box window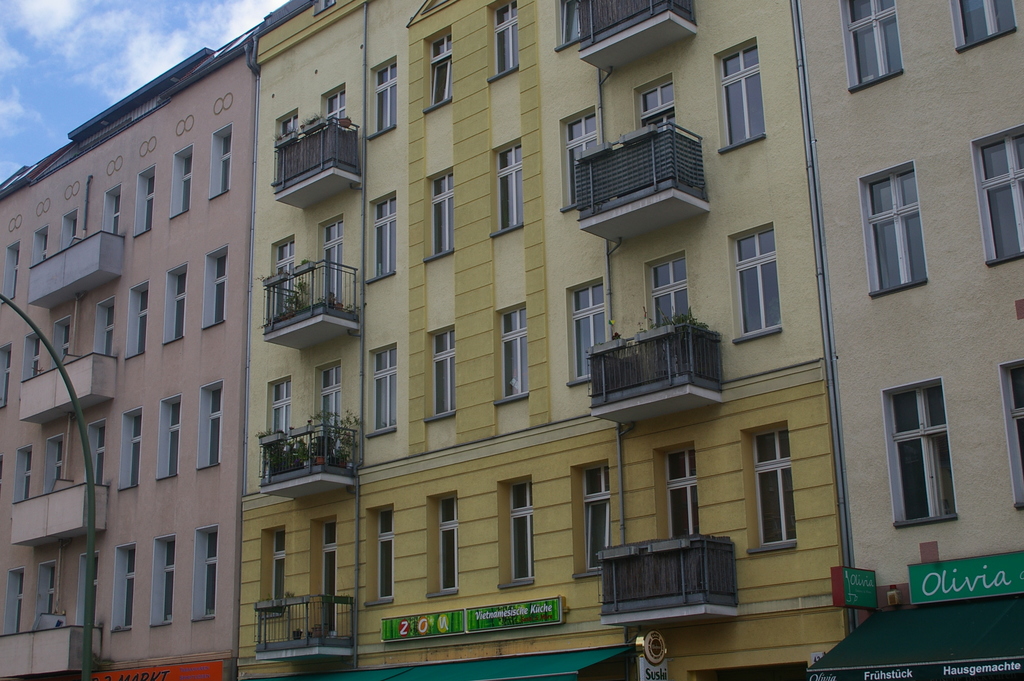
x1=950, y1=0, x2=1021, y2=56
